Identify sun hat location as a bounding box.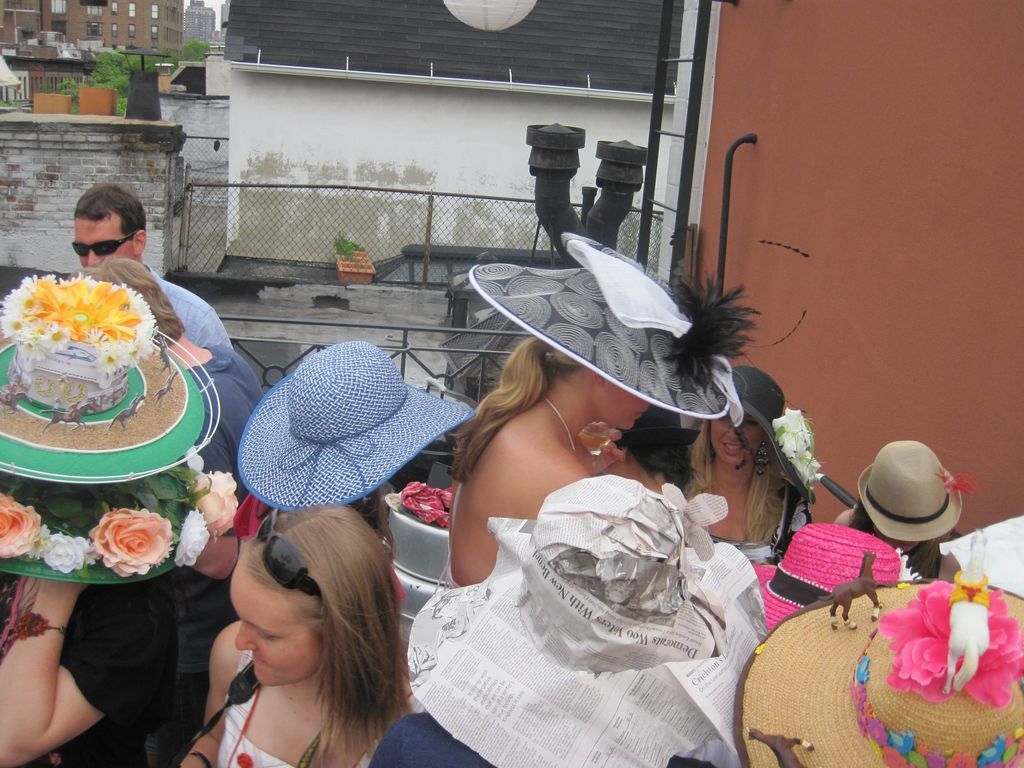
<box>239,342,477,518</box>.
